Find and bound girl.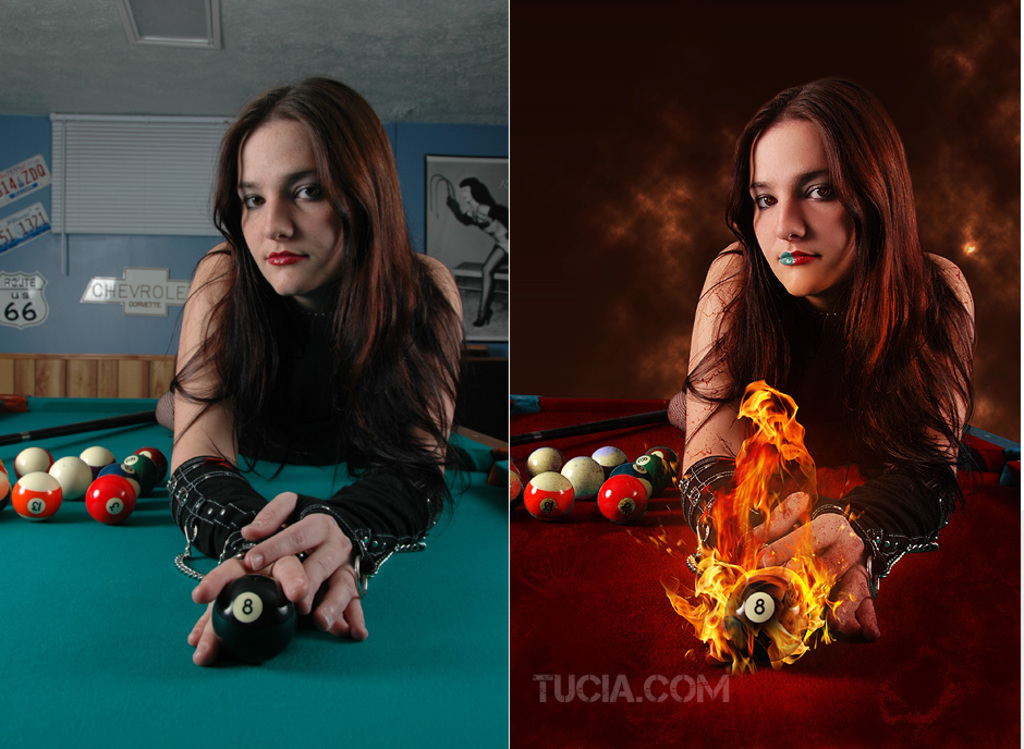
Bound: 659 86 973 643.
